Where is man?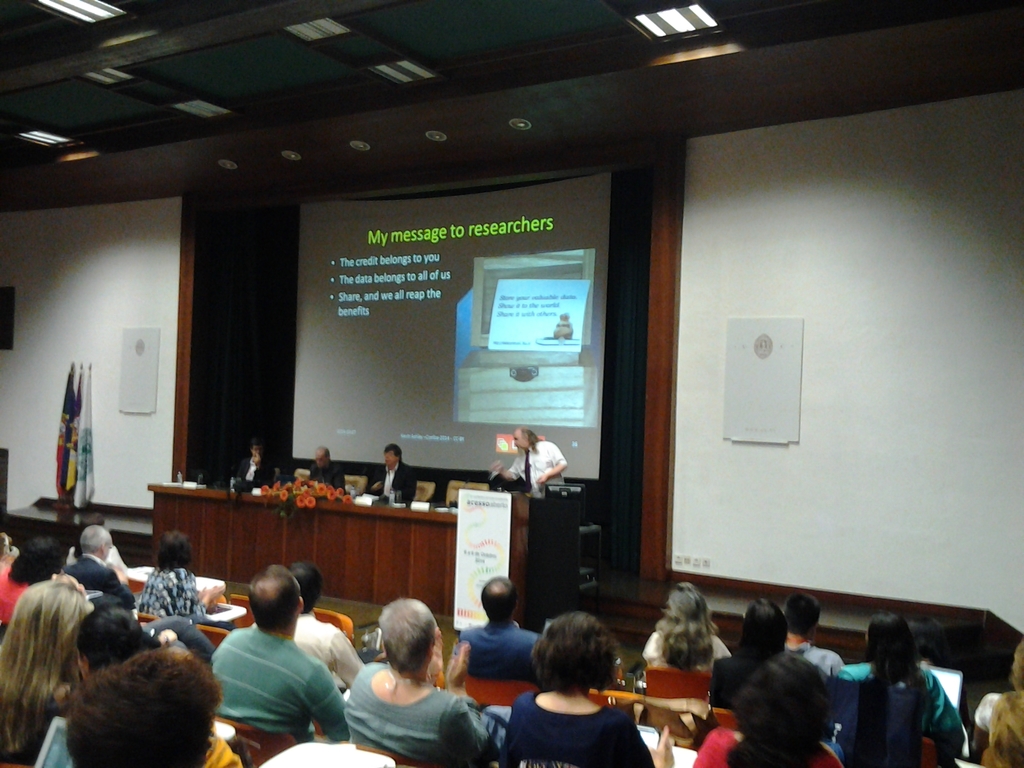
[196,579,351,758].
